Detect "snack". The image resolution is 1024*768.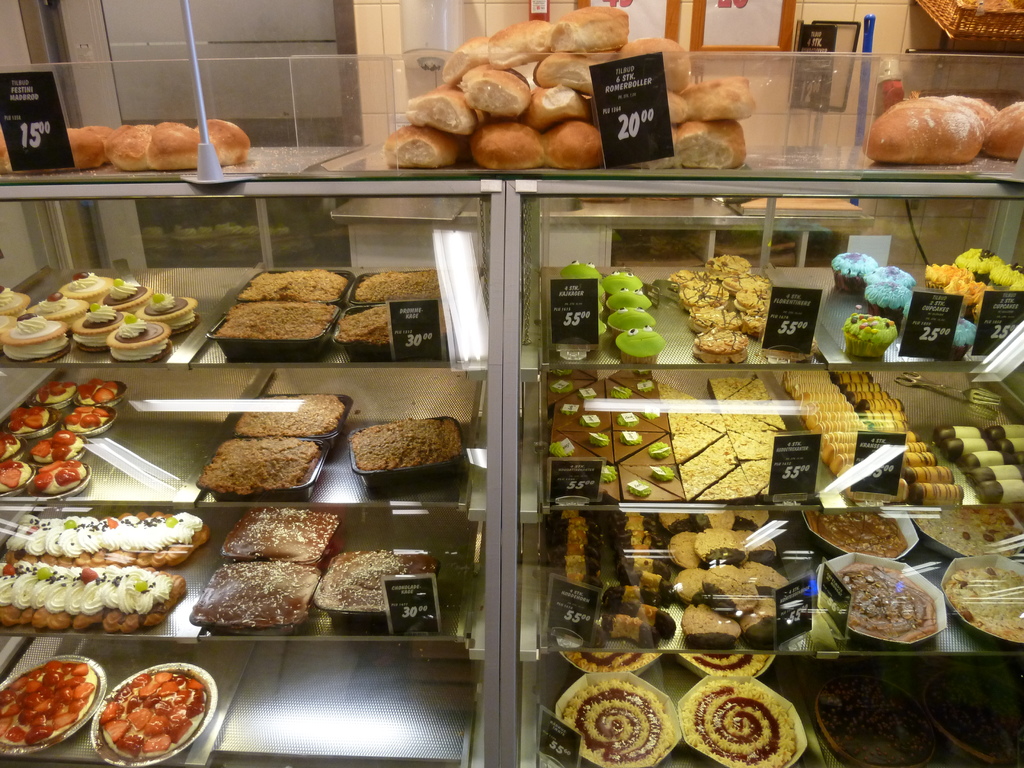
<box>718,276,767,292</box>.
